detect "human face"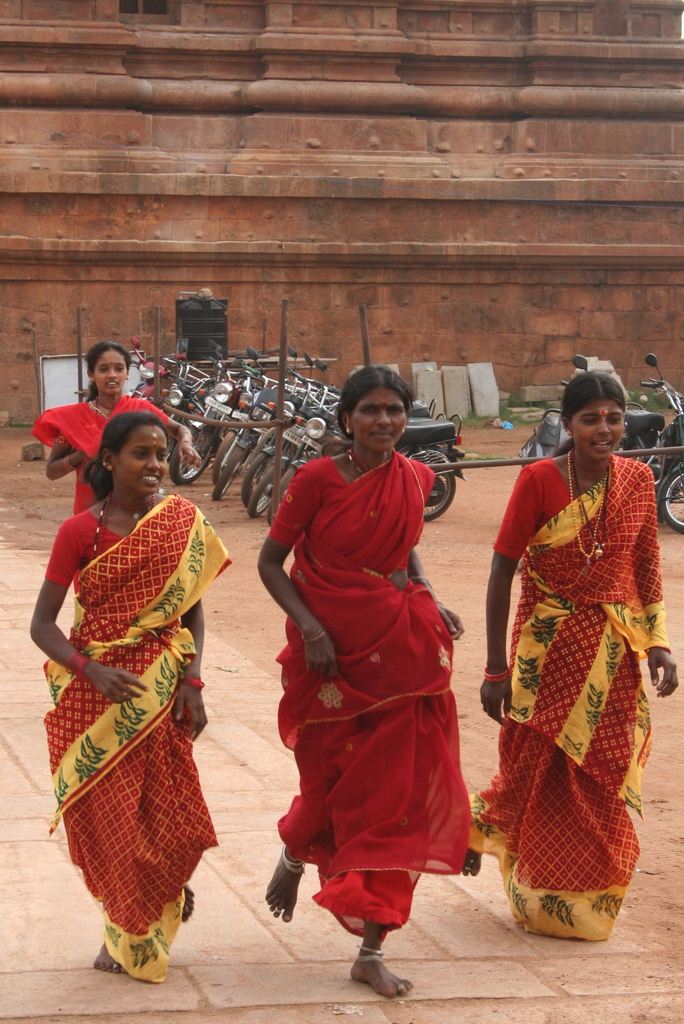
bbox=[92, 349, 130, 397]
